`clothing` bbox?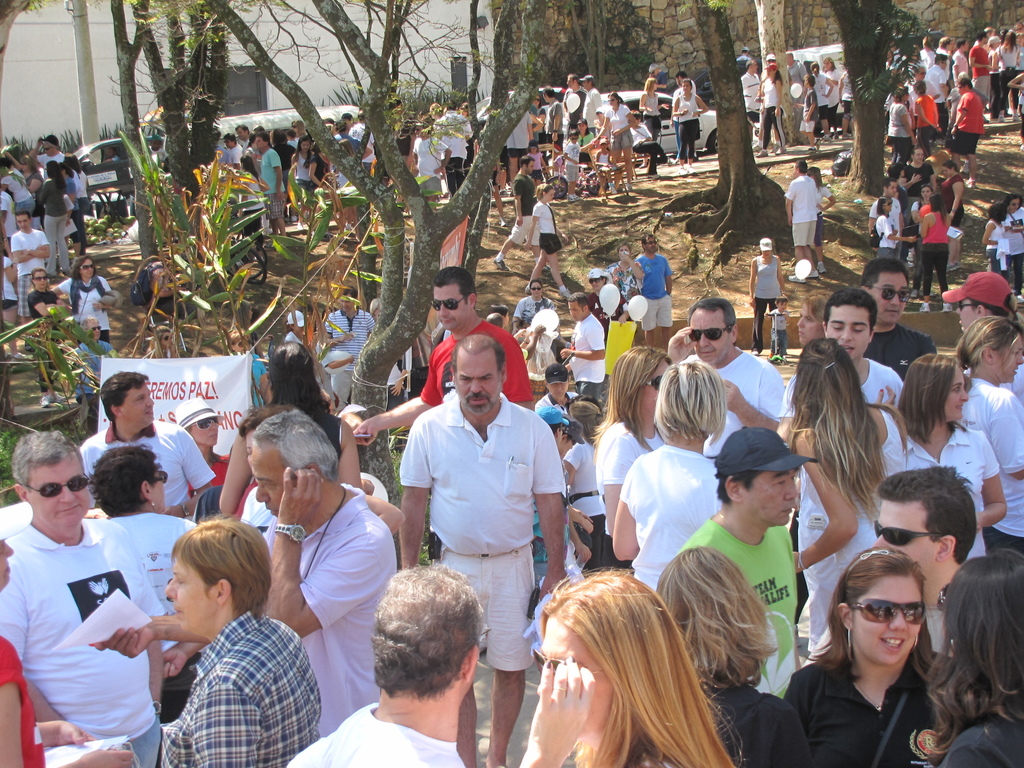
pyautogui.locateOnScreen(614, 452, 730, 595)
